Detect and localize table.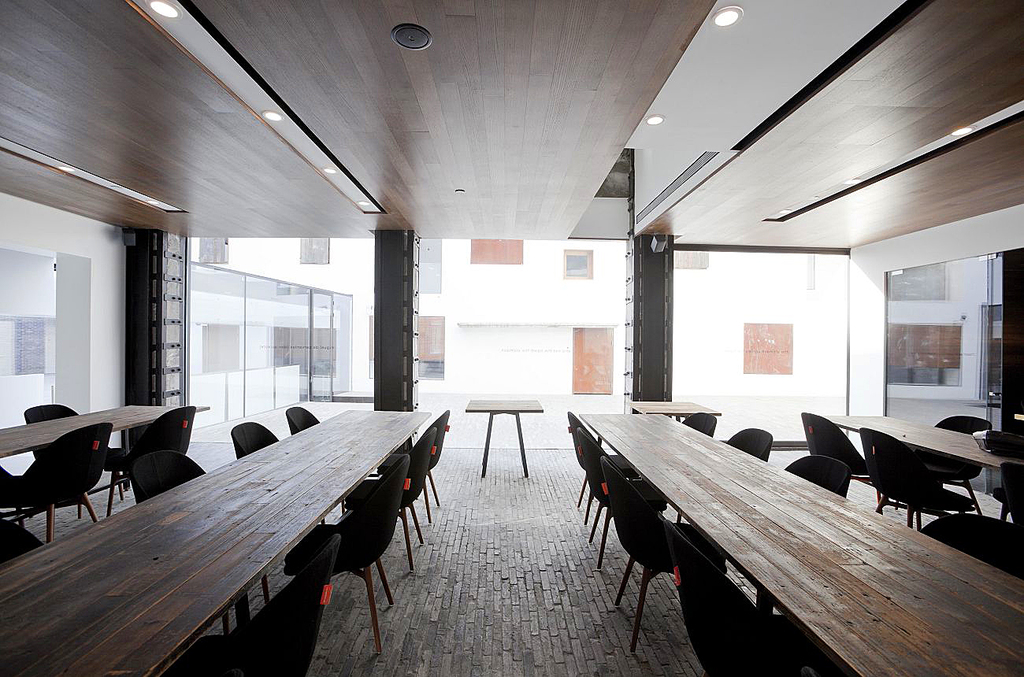
Localized at (x1=630, y1=401, x2=717, y2=422).
